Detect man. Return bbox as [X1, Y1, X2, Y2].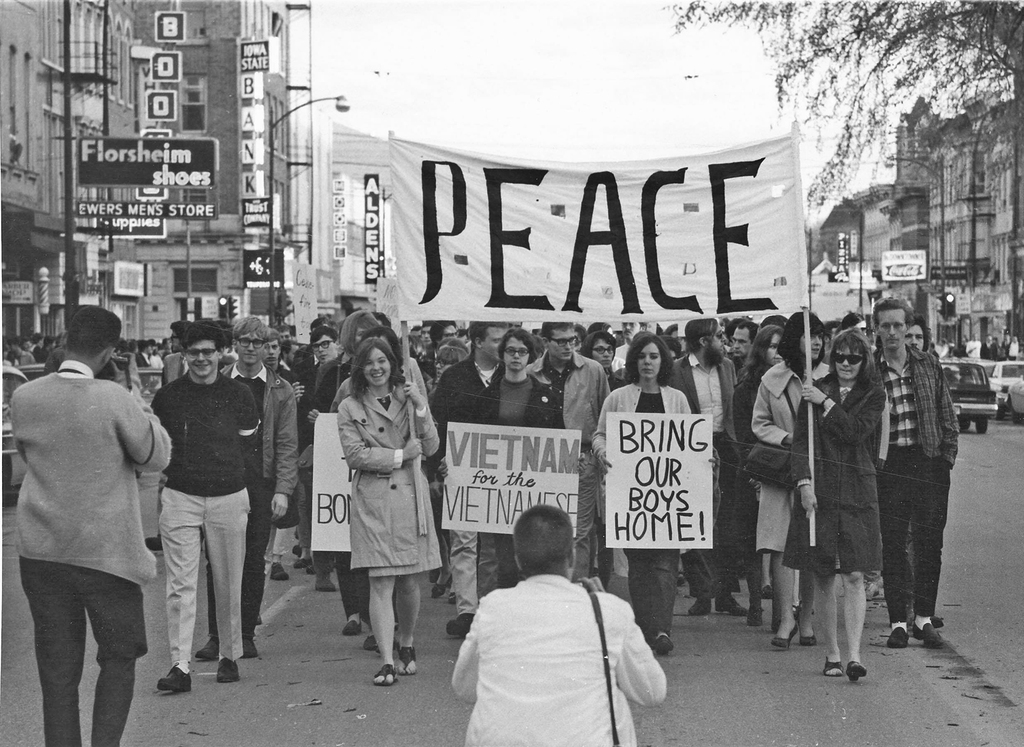
[427, 317, 511, 637].
